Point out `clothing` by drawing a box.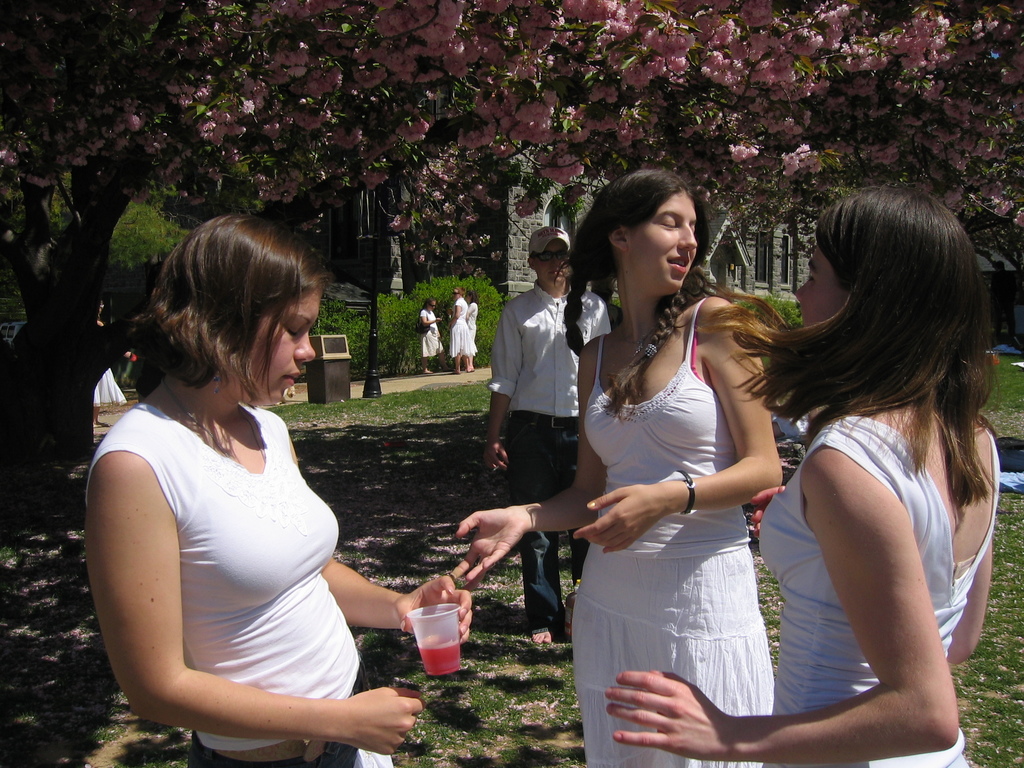
Rect(752, 410, 1005, 767).
